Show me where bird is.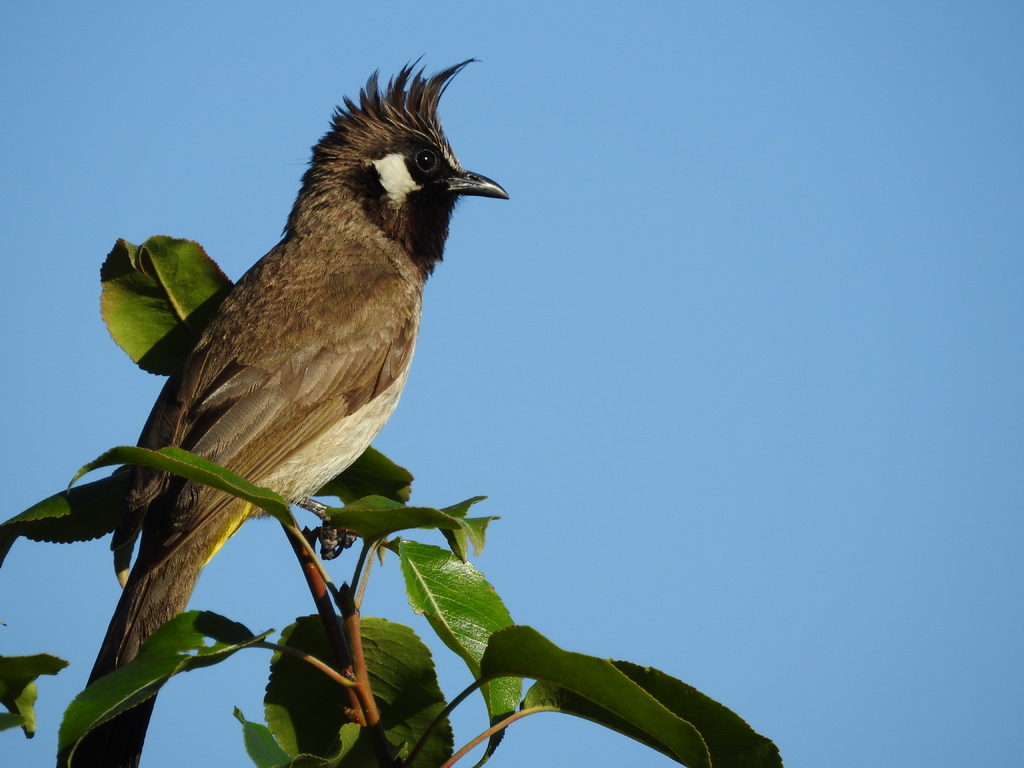
bird is at 57,104,496,637.
